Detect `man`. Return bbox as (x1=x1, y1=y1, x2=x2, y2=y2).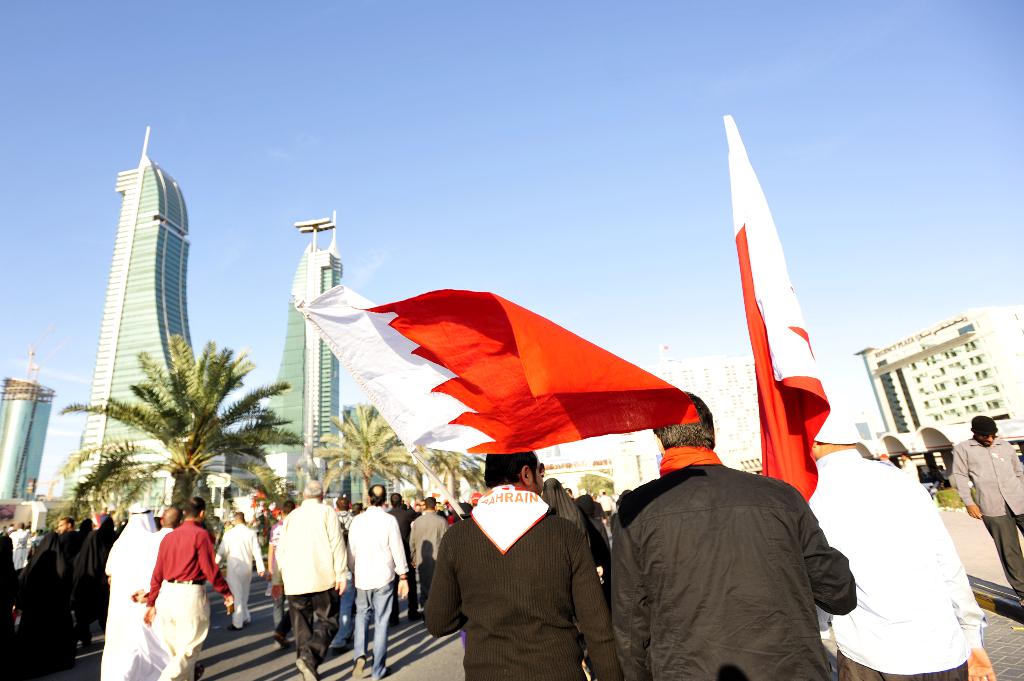
(x1=385, y1=494, x2=417, y2=620).
